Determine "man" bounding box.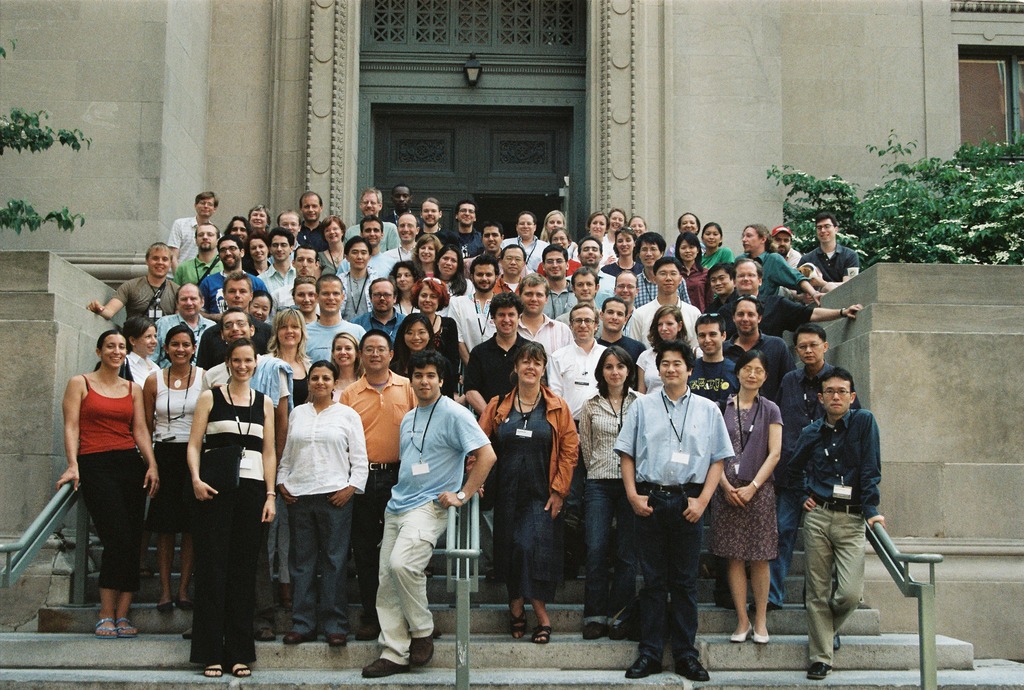
Determined: Rect(447, 253, 499, 353).
